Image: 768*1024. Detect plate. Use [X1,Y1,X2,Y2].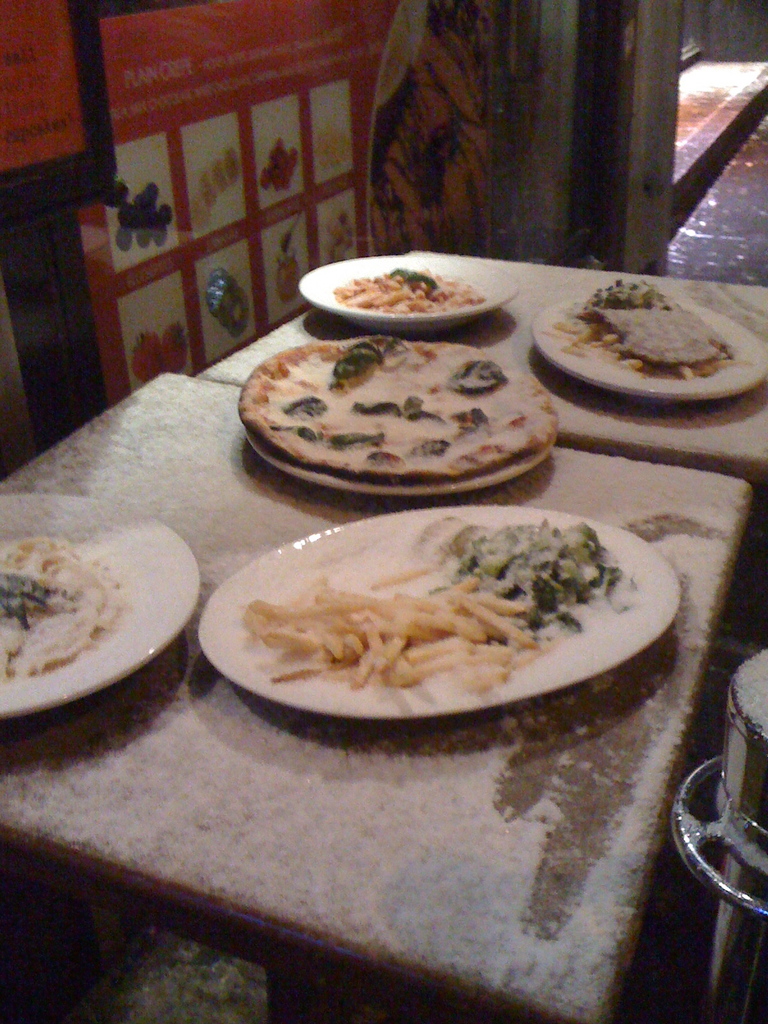
[179,489,696,737].
